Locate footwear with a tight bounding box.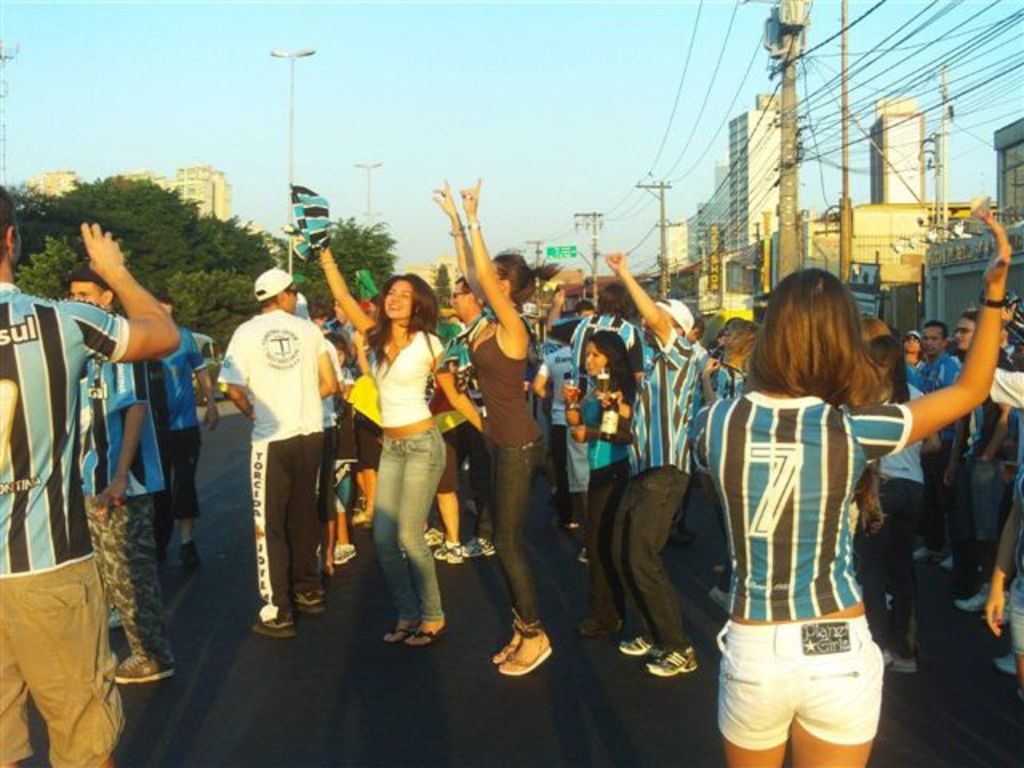
<box>491,611,560,701</box>.
